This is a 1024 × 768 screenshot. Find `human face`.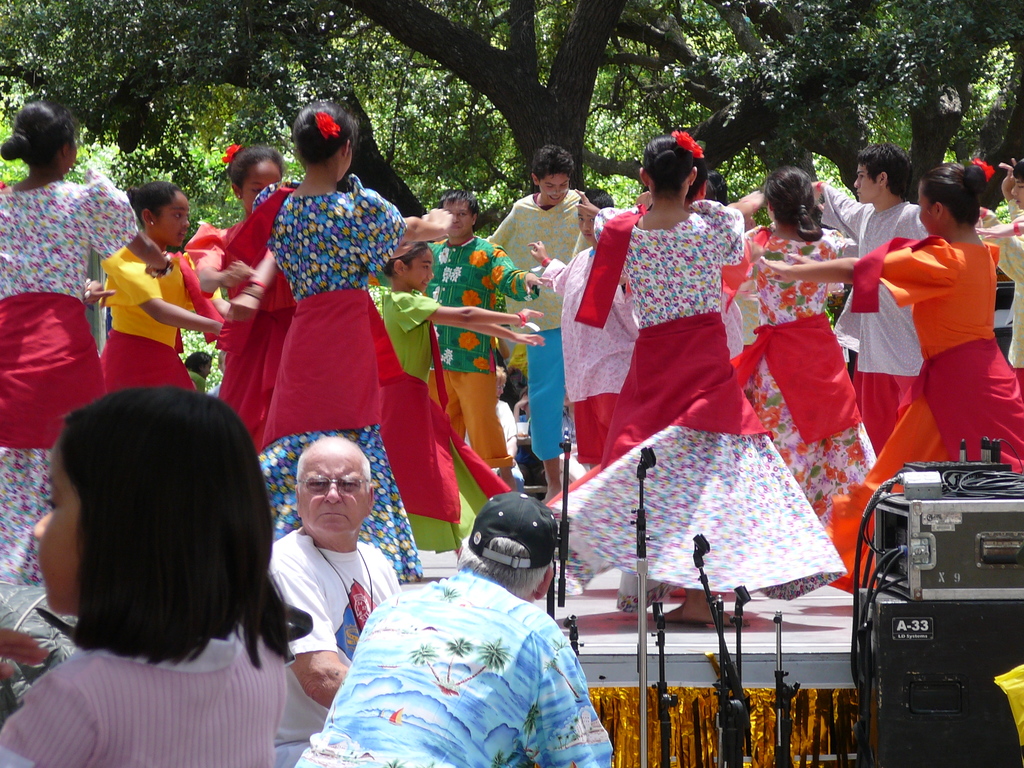
Bounding box: bbox=(580, 198, 593, 235).
